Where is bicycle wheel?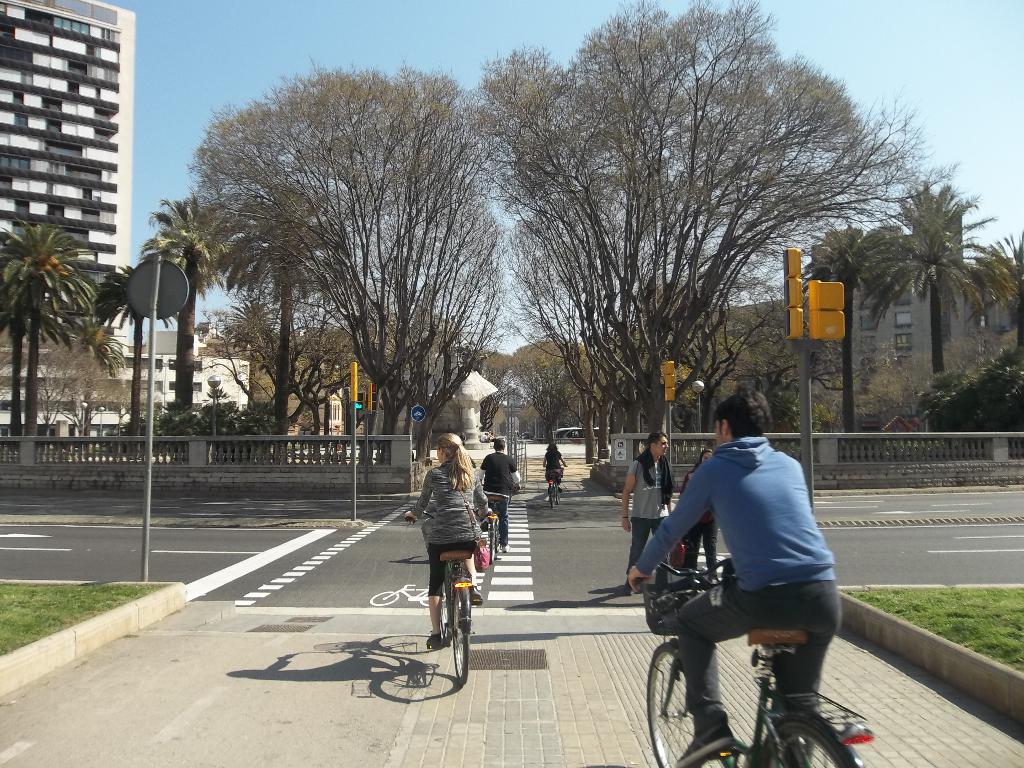
crop(439, 574, 452, 648).
